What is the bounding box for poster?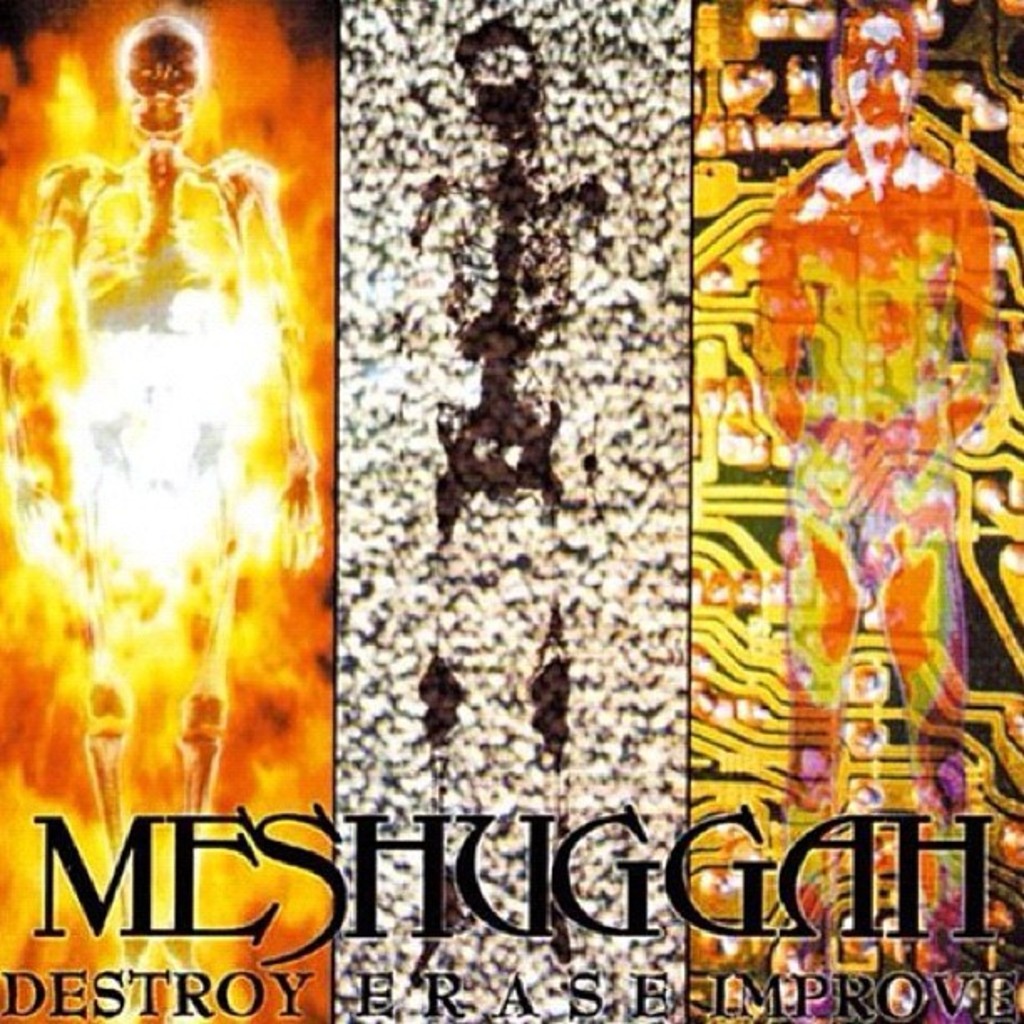
select_region(0, 0, 1022, 1022).
